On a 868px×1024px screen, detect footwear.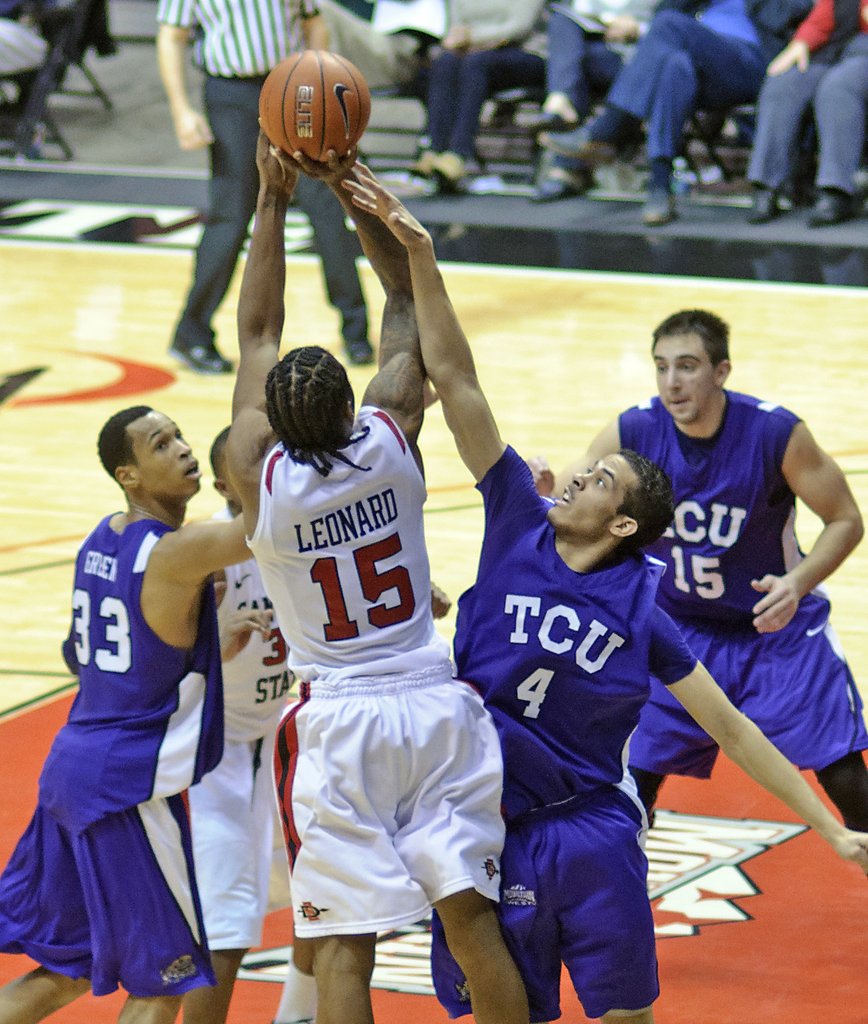
<region>342, 336, 378, 366</region>.
